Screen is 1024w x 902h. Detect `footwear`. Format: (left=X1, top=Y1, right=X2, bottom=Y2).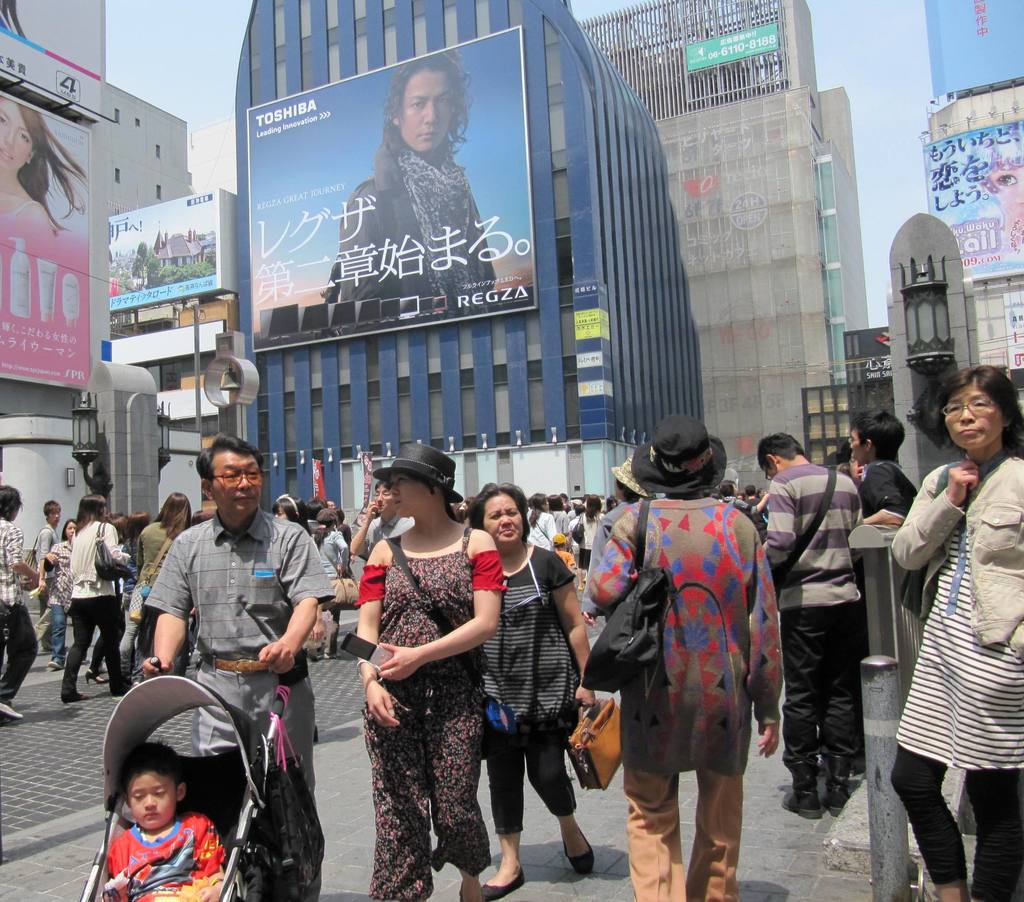
(left=0, top=703, right=26, bottom=717).
